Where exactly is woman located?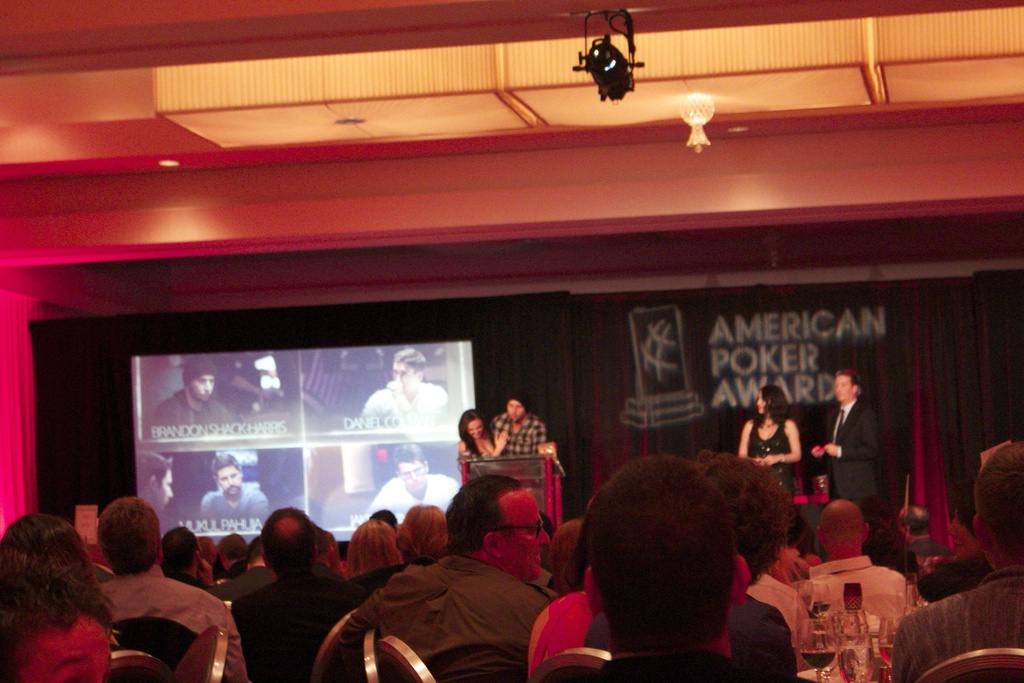
Its bounding box is (left=737, top=385, right=800, bottom=541).
